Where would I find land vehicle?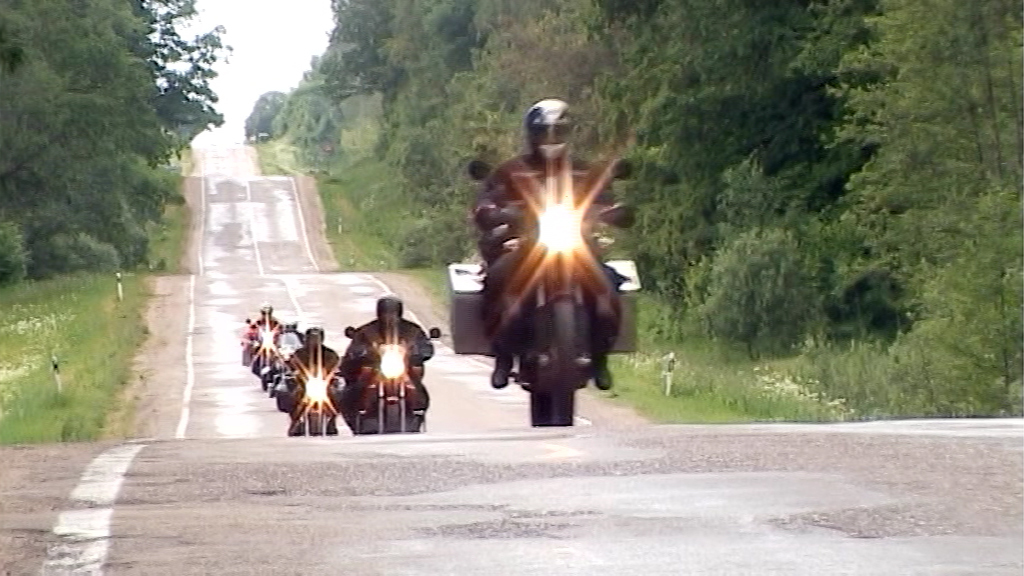
At [263, 338, 298, 385].
